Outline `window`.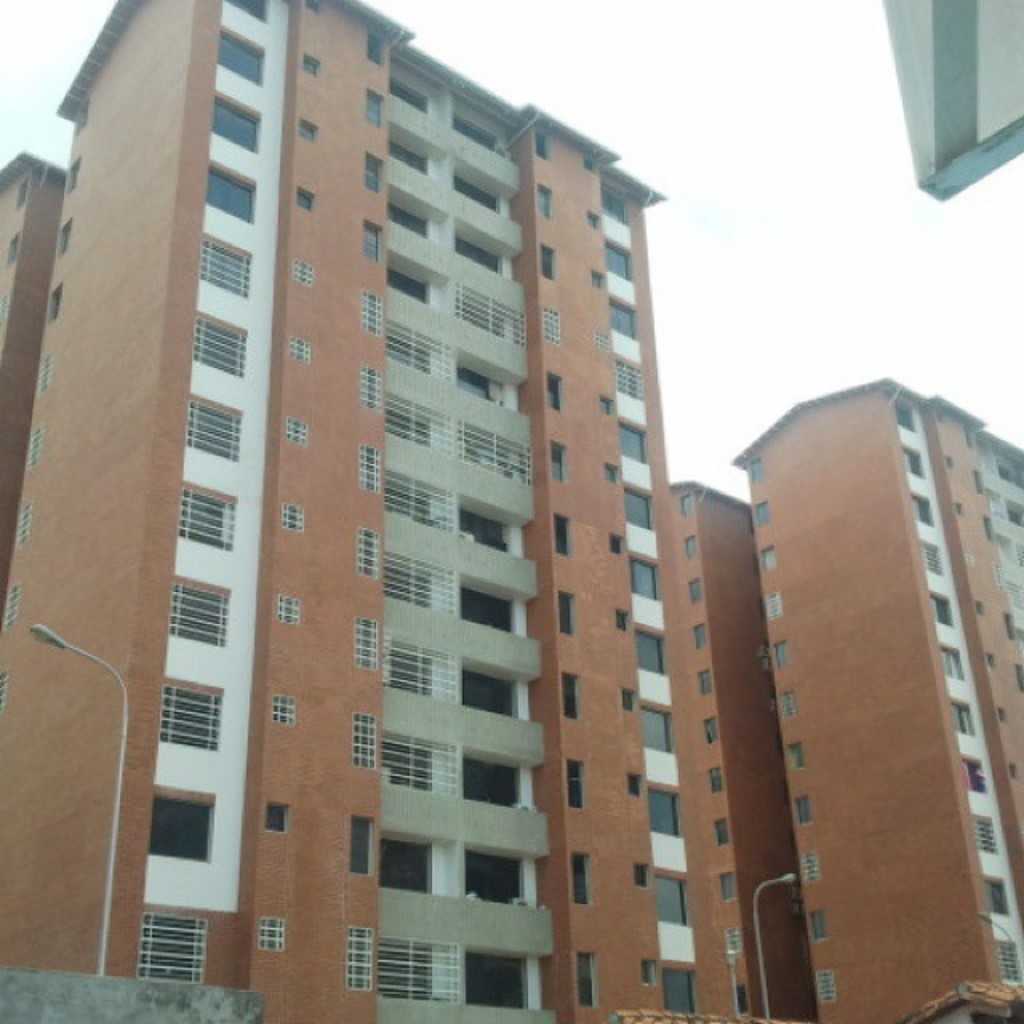
Outline: (973,590,986,621).
